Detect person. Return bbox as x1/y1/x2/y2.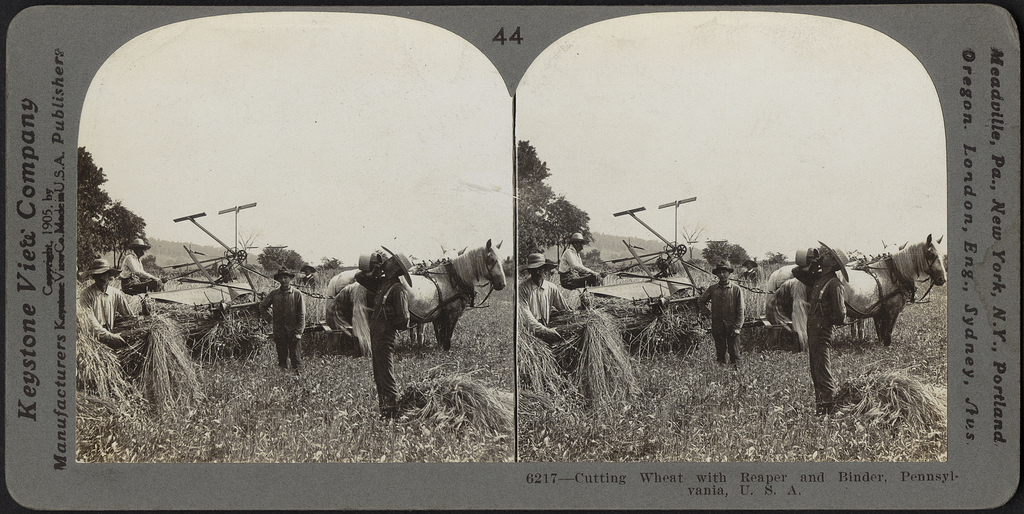
555/232/611/299.
